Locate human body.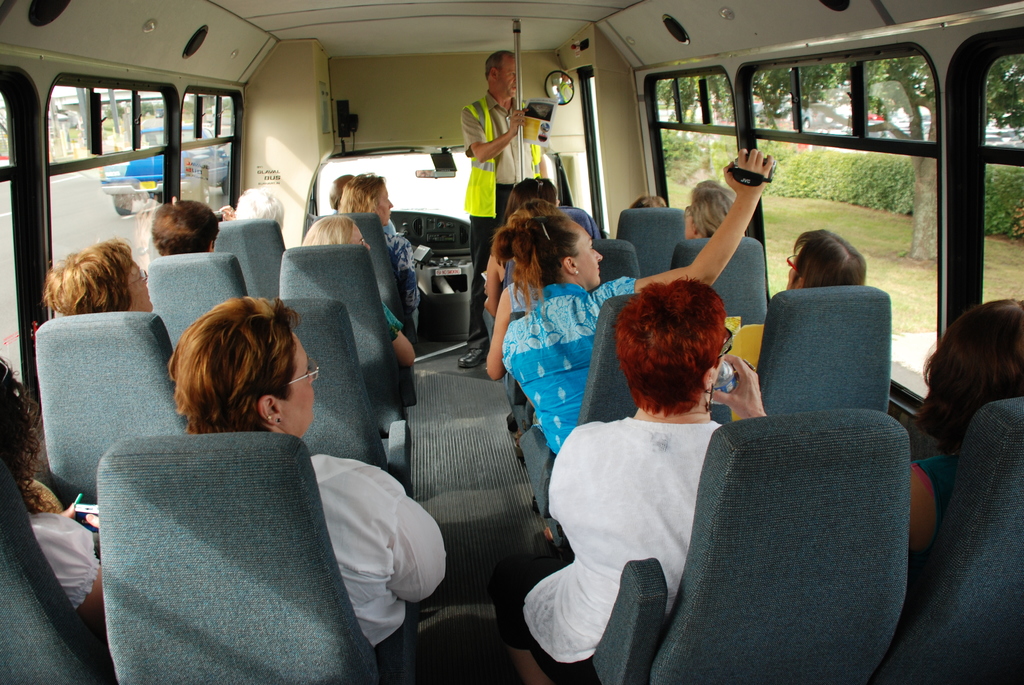
Bounding box: <bbox>300, 212, 417, 369</bbox>.
